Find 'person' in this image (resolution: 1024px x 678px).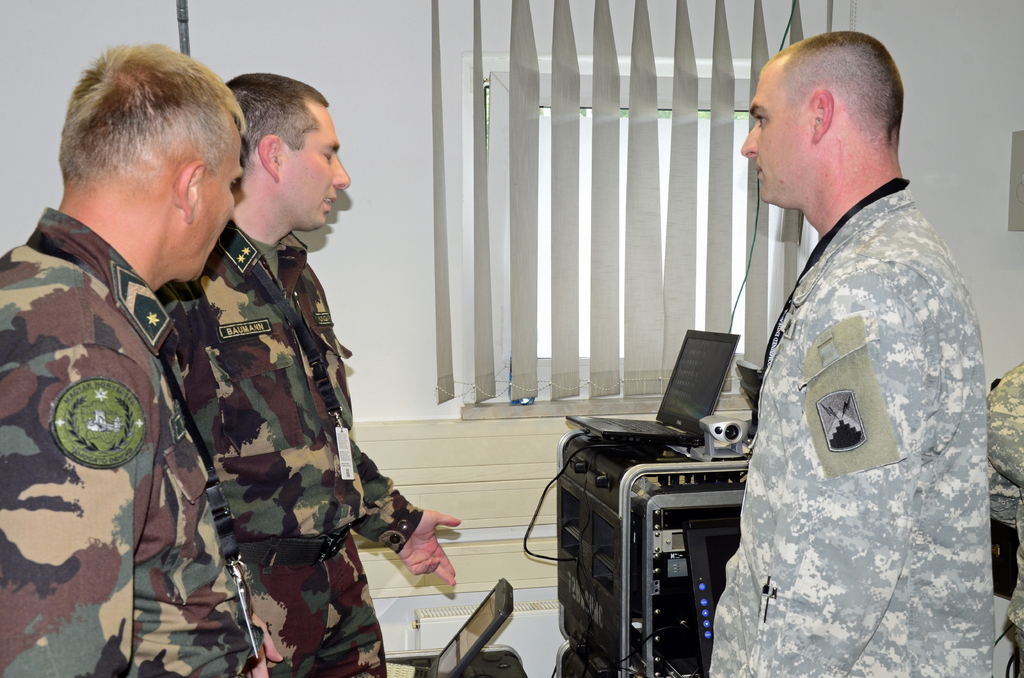
box(988, 360, 1023, 677).
